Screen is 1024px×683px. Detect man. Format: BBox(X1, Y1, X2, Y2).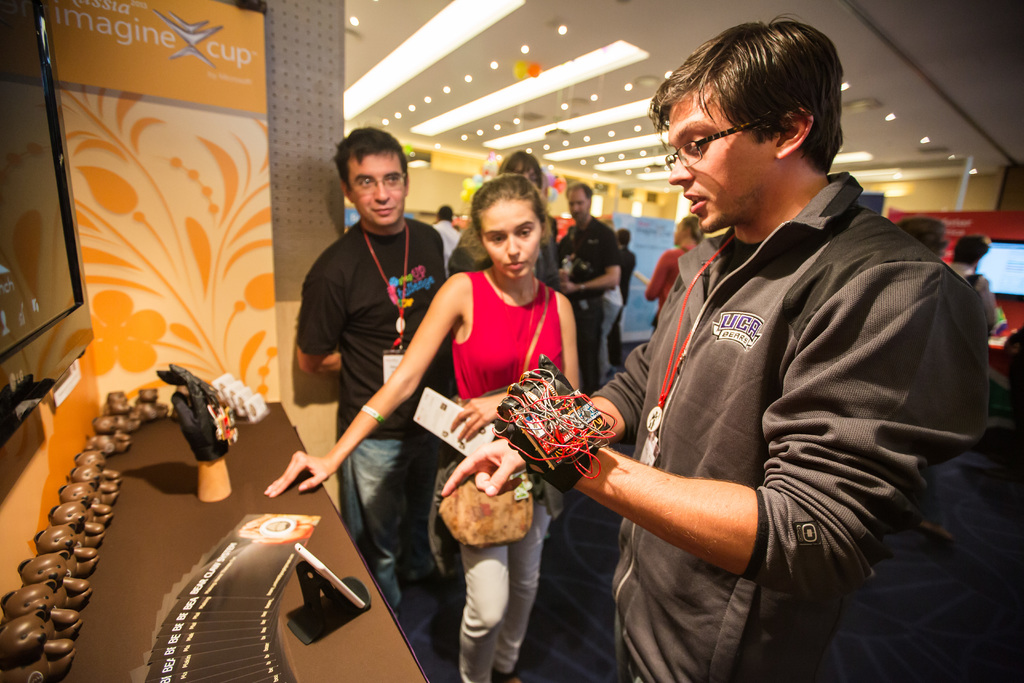
BBox(550, 178, 623, 390).
